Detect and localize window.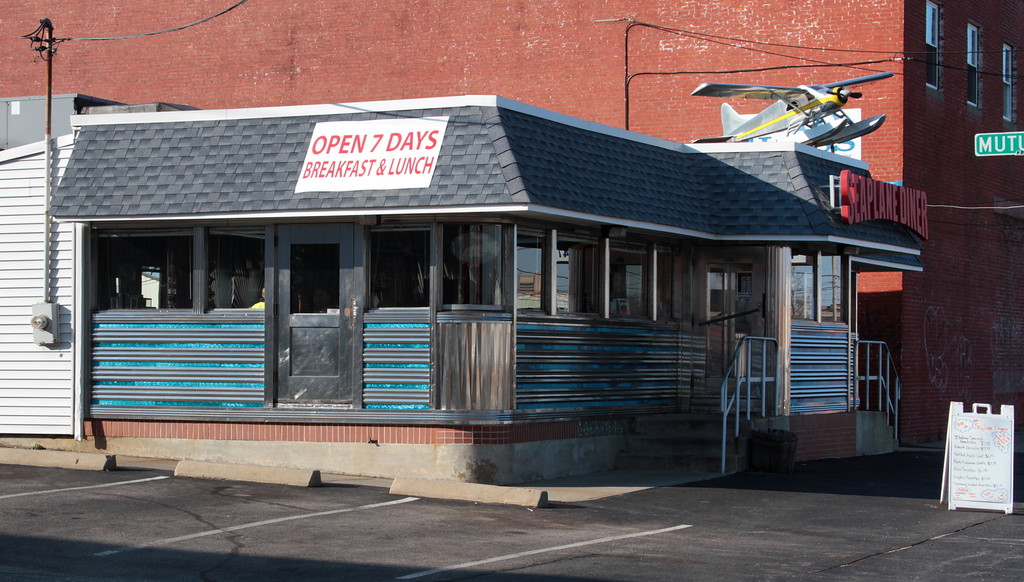
Localized at <bbox>509, 224, 557, 313</bbox>.
